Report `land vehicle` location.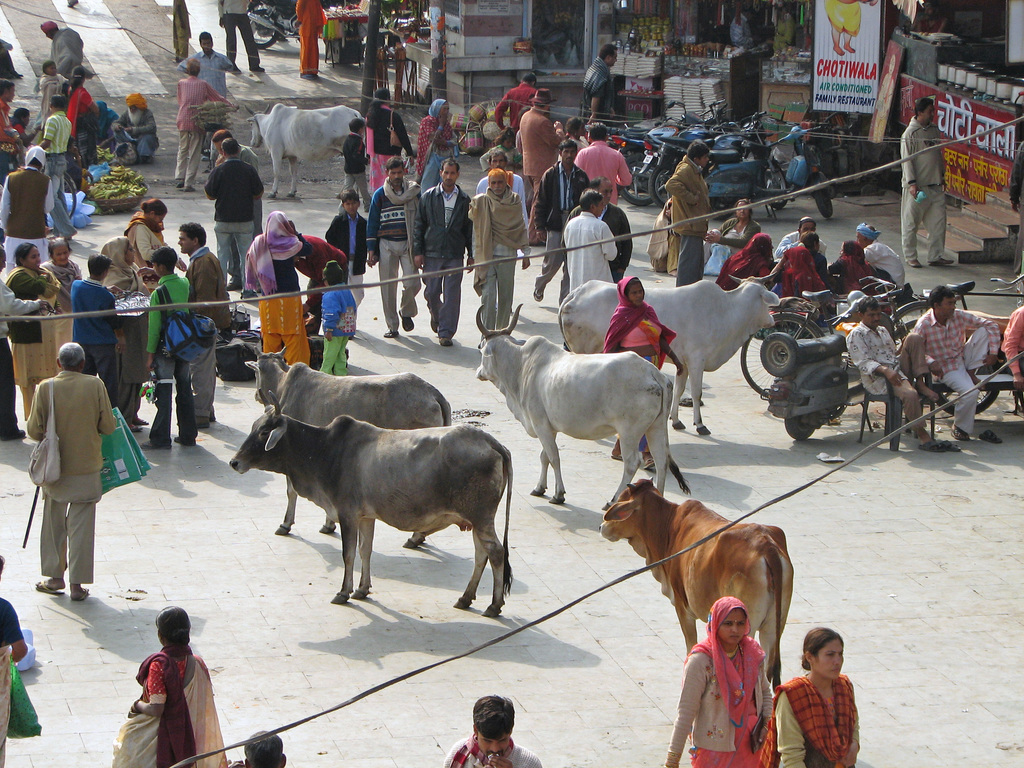
Report: 249,0,300,48.
